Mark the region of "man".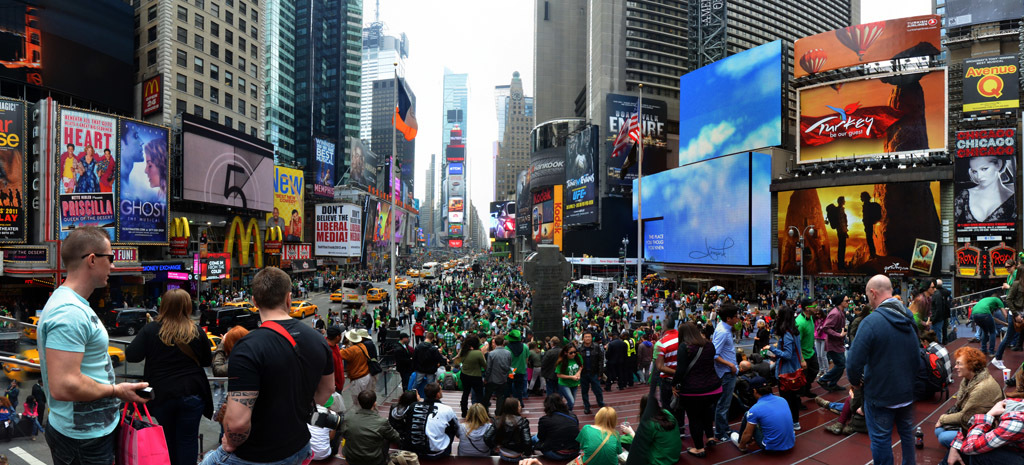
Region: (x1=392, y1=383, x2=461, y2=464).
